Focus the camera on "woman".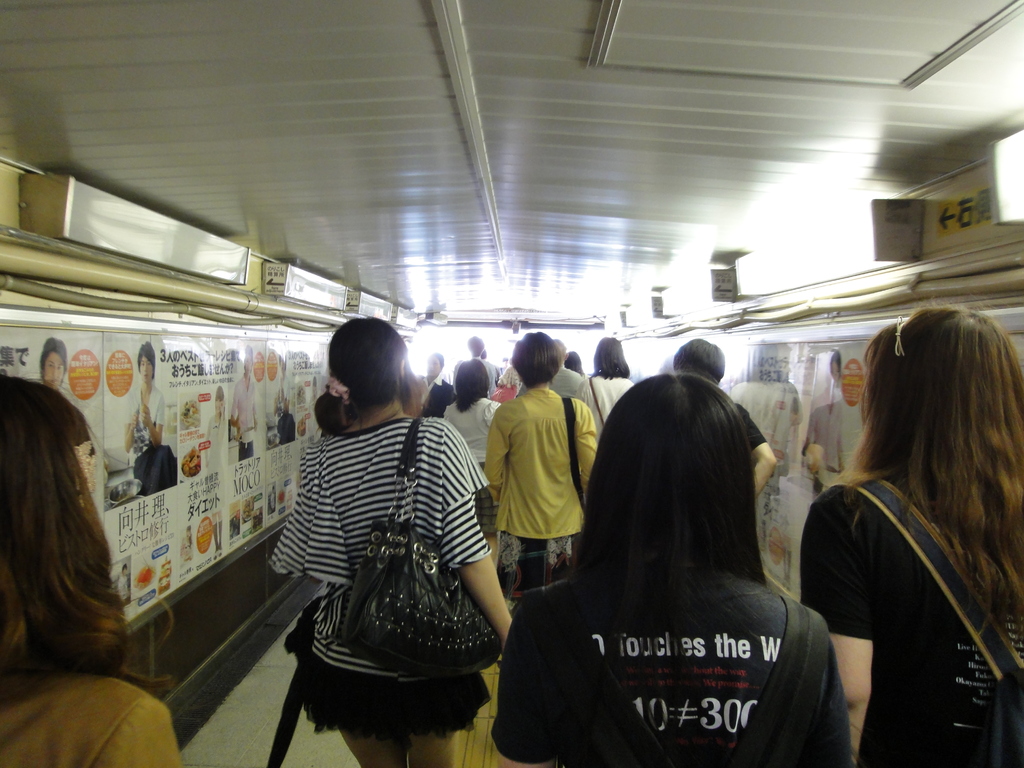
Focus region: box=[576, 332, 639, 431].
